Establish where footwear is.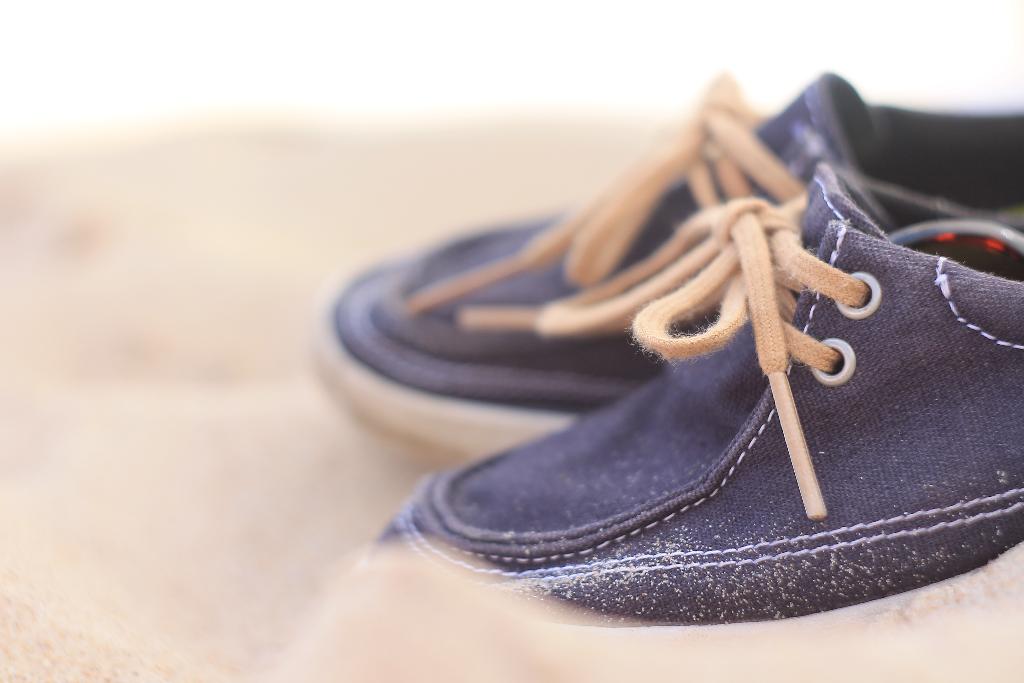
Established at bbox=(330, 73, 1023, 467).
